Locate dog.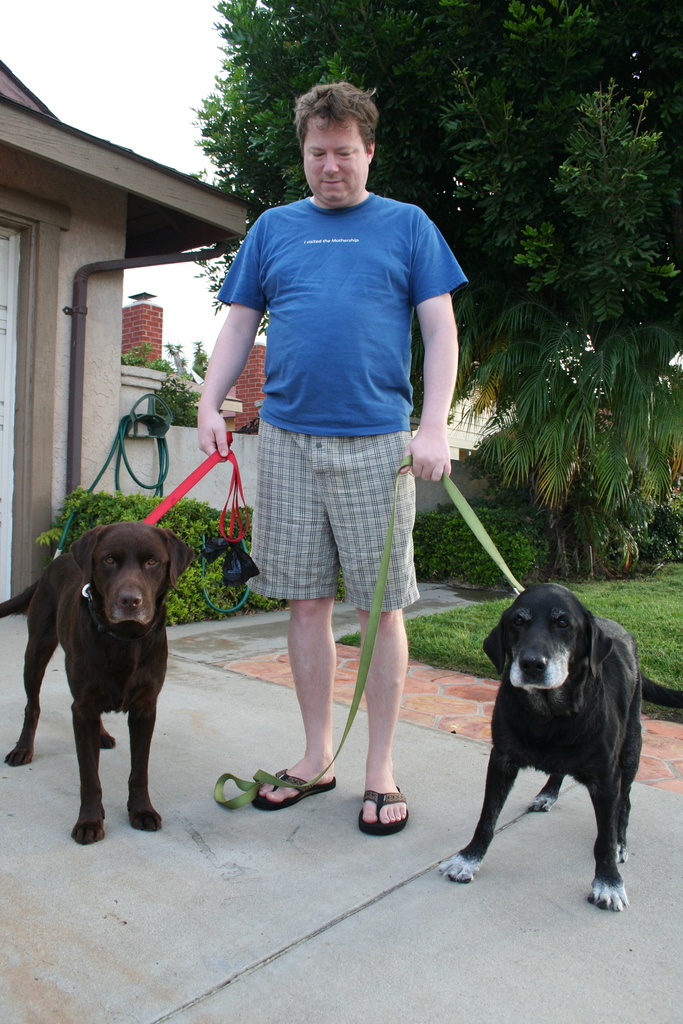
Bounding box: region(0, 520, 193, 845).
